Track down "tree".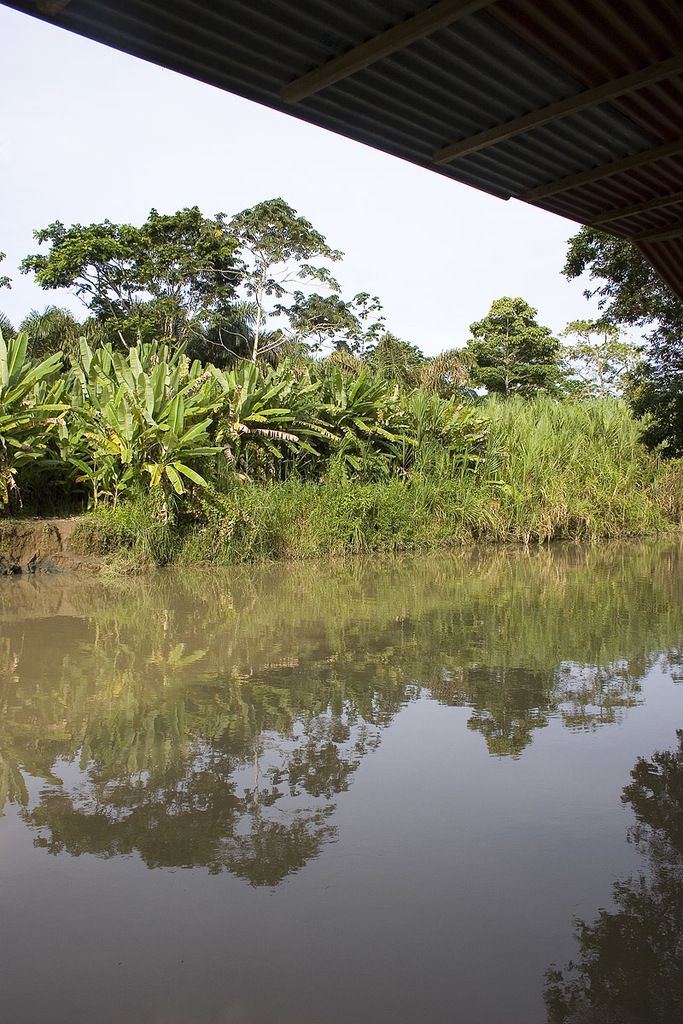
Tracked to Rect(566, 233, 682, 446).
